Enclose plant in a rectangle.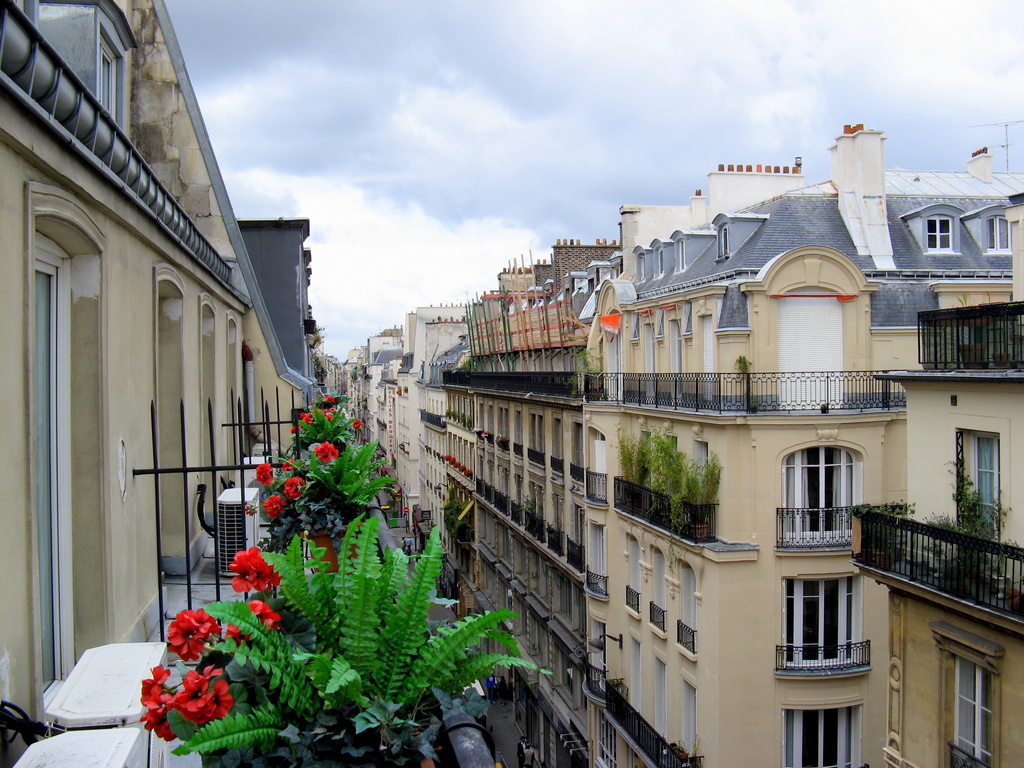
box=[470, 413, 475, 431].
